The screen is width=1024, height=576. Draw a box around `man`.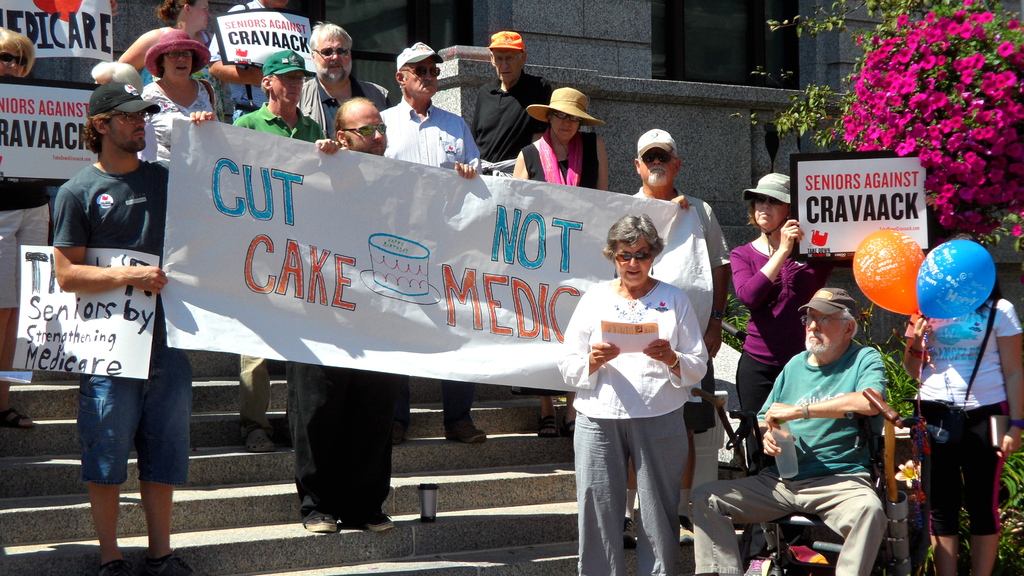
bbox=[383, 40, 490, 444].
